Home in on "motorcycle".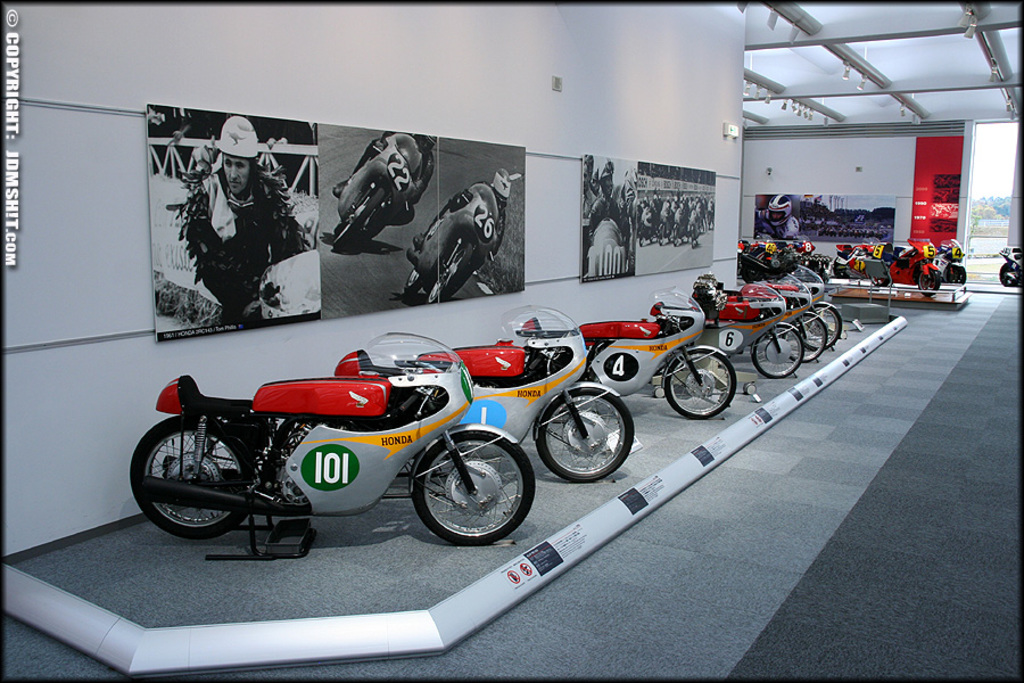
Homed in at <bbox>770, 268, 844, 351</bbox>.
